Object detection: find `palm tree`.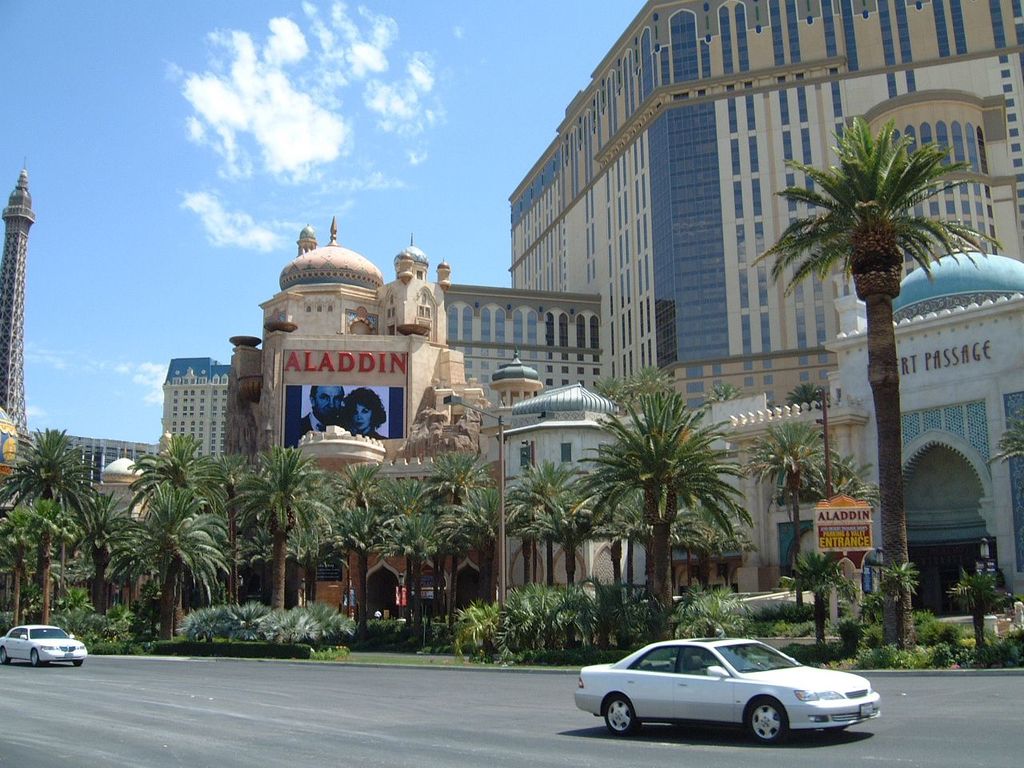
[x1=734, y1=420, x2=840, y2=614].
